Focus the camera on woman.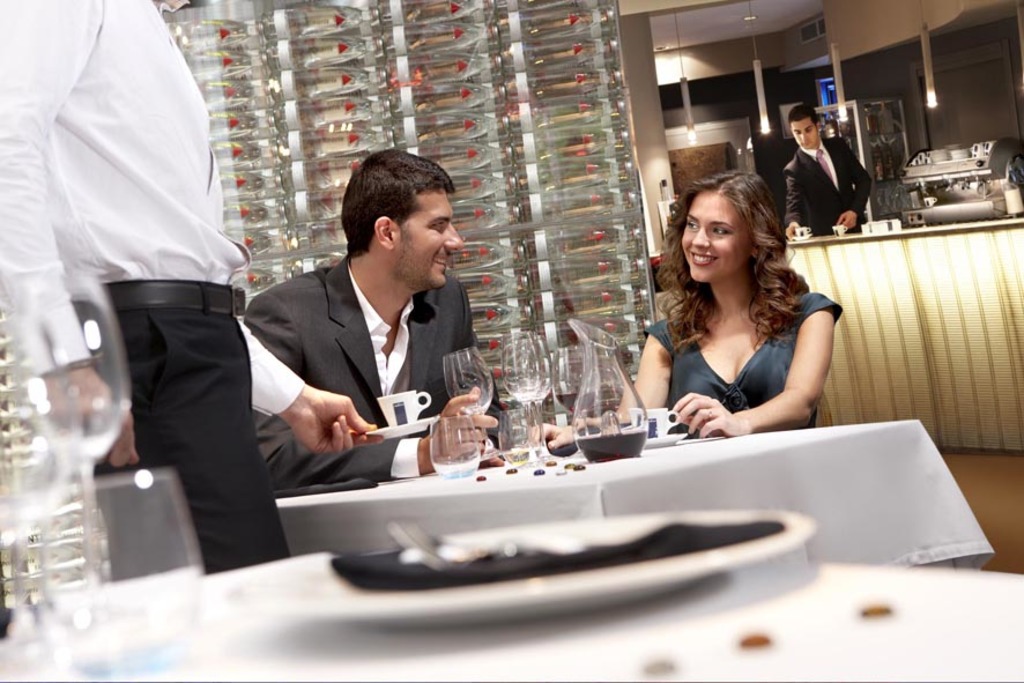
Focus region: pyautogui.locateOnScreen(522, 169, 843, 446).
